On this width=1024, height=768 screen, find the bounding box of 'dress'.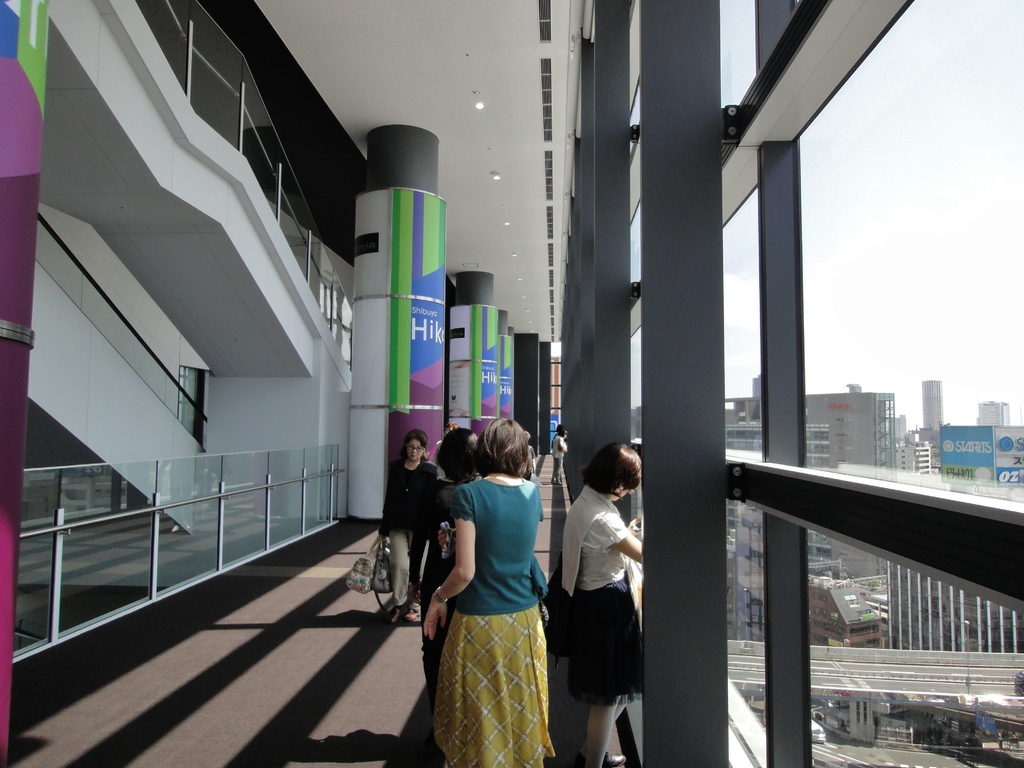
Bounding box: x1=433 y1=477 x2=561 y2=767.
